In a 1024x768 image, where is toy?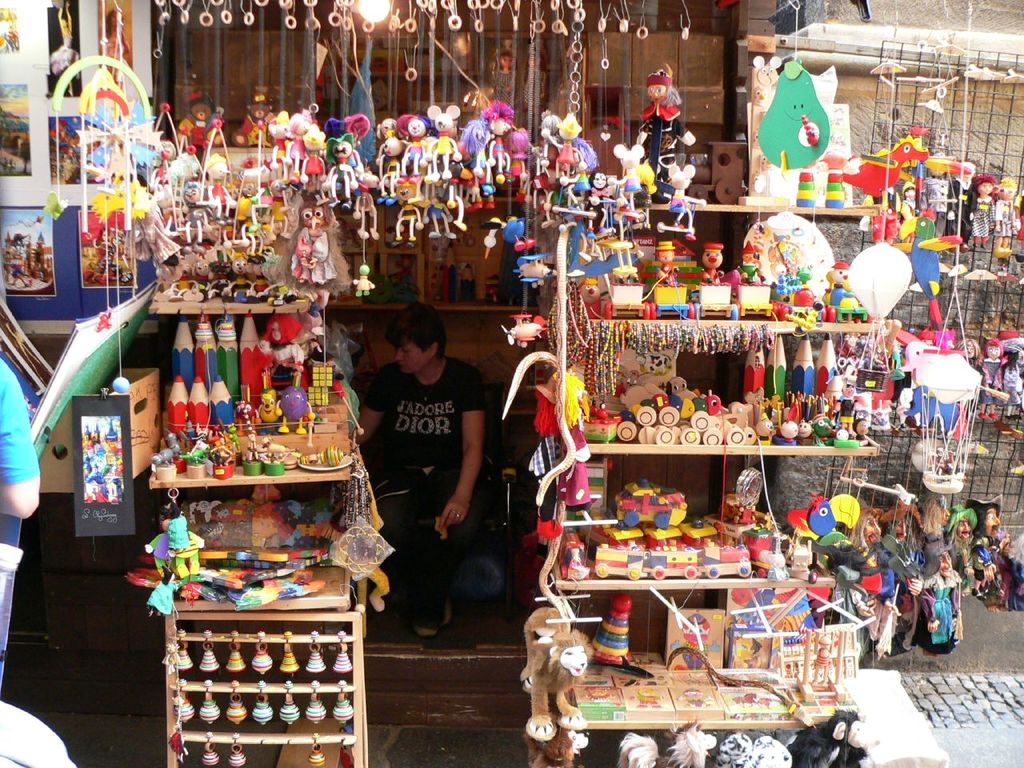
{"left": 208, "top": 466, "right": 234, "bottom": 482}.
